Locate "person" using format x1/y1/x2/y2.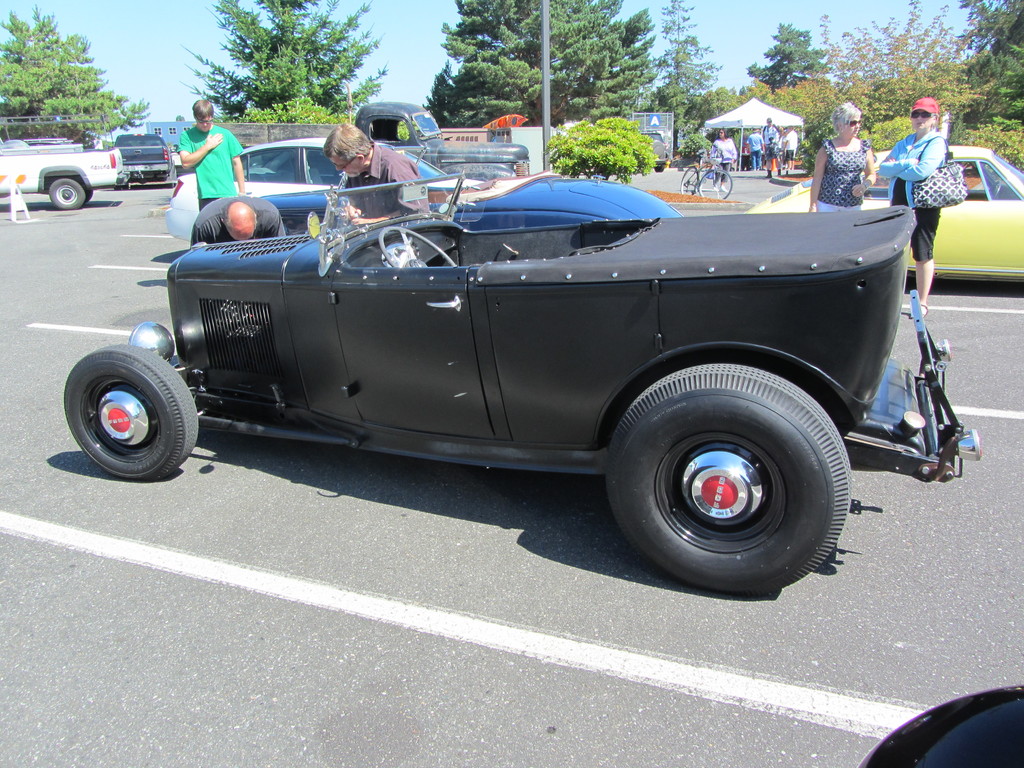
748/129/762/170.
